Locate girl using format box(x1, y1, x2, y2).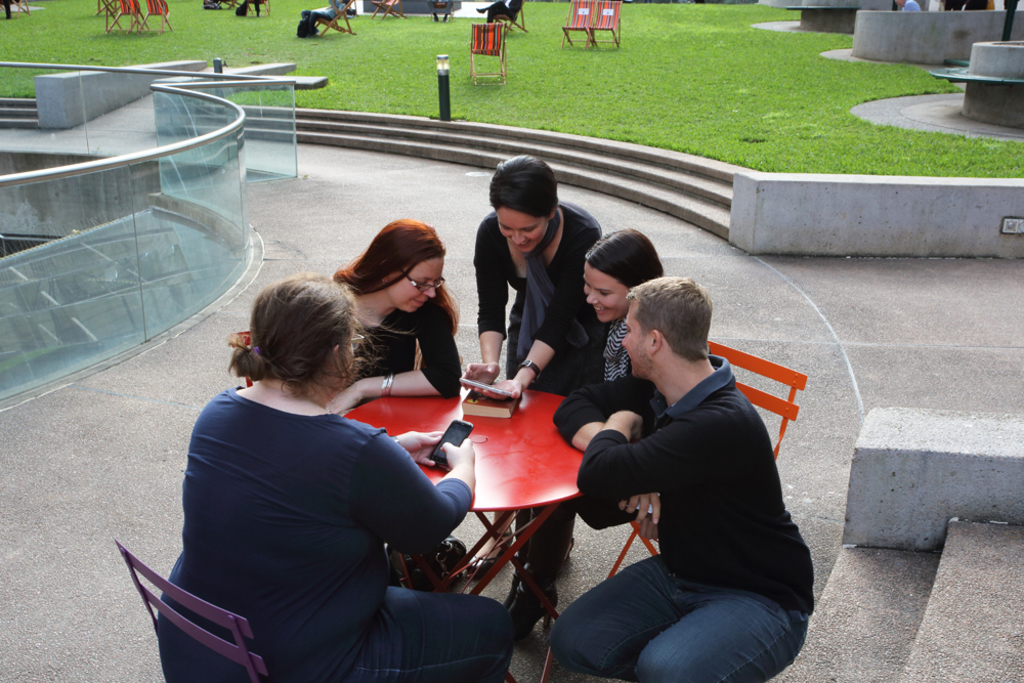
box(332, 217, 461, 416).
